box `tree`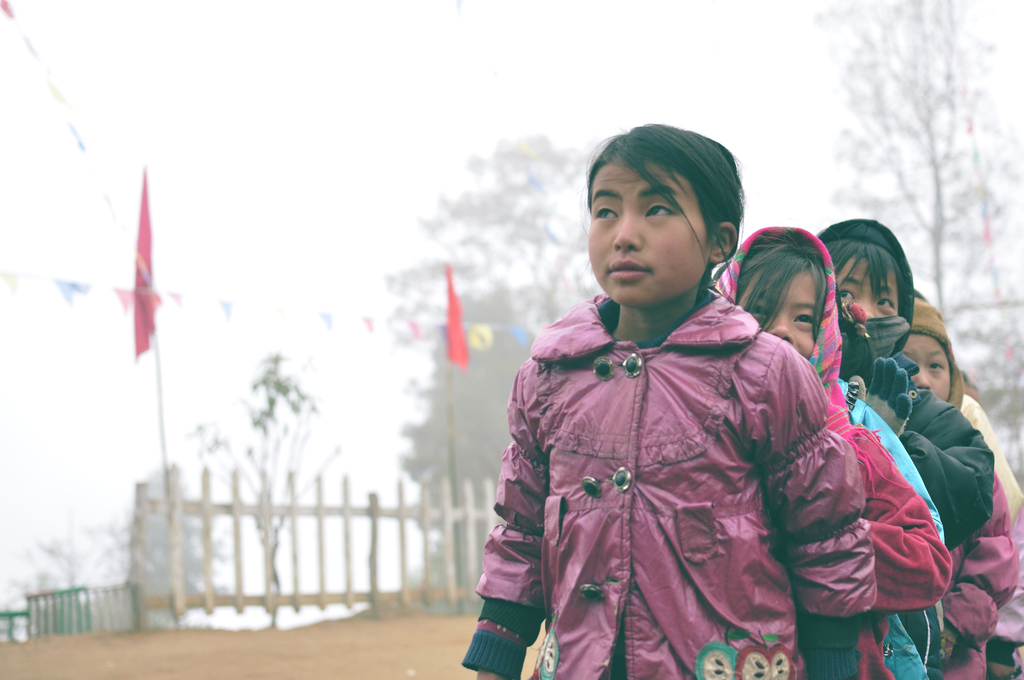
<box>833,3,1023,432</box>
